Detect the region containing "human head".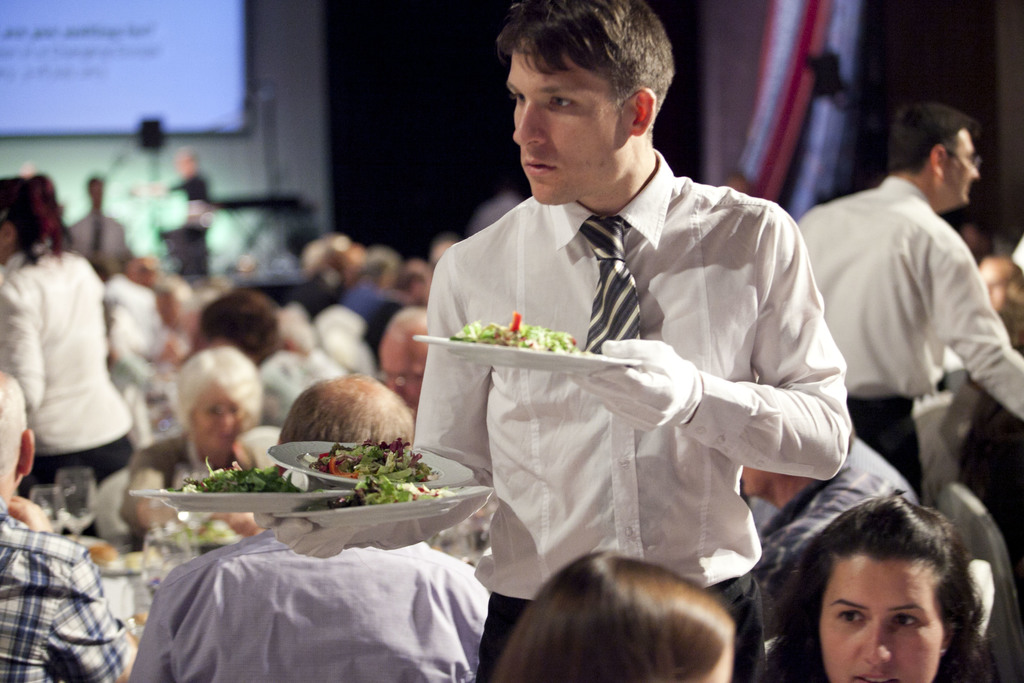
[x1=381, y1=309, x2=433, y2=409].
